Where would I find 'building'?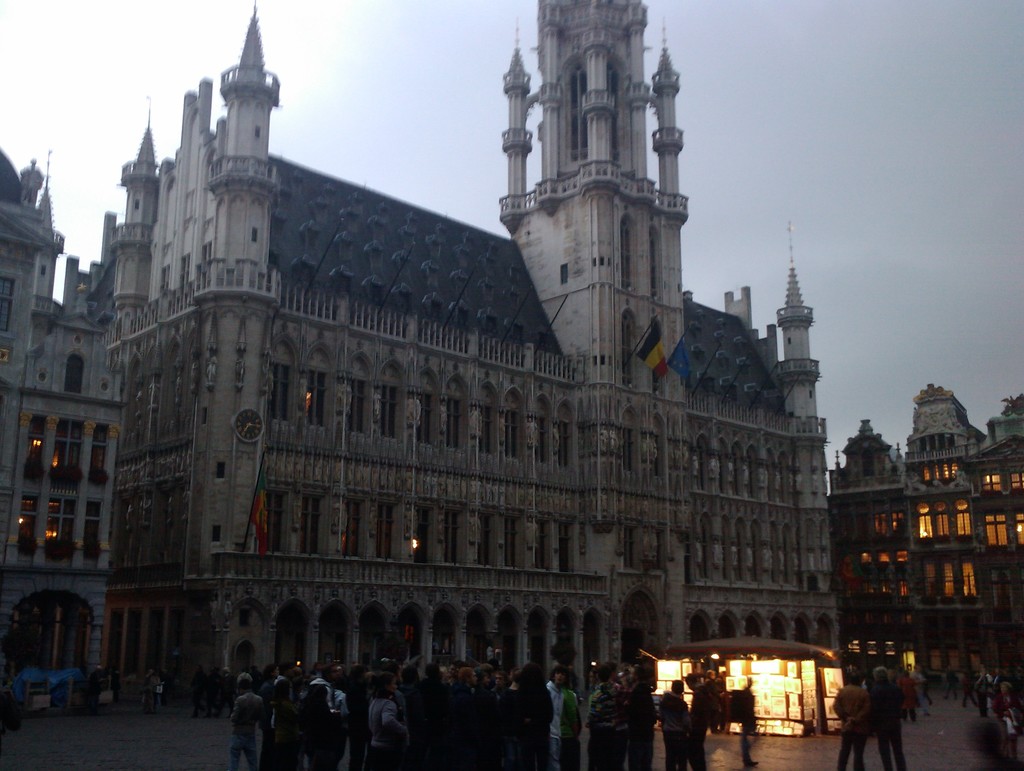
At BBox(901, 382, 985, 683).
